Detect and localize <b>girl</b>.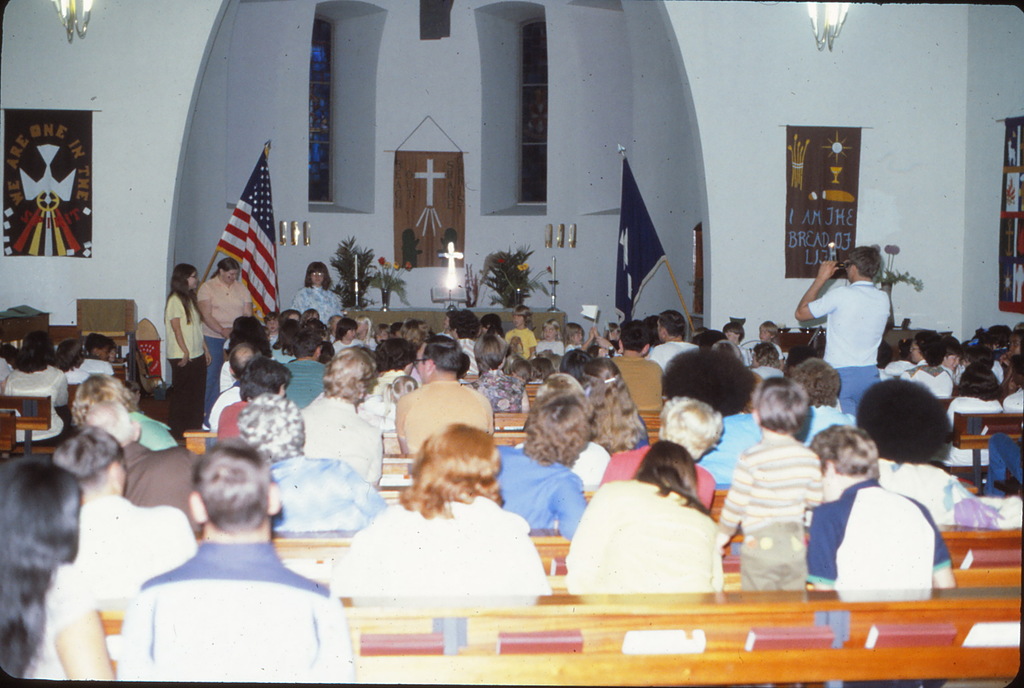
Localized at l=565, t=441, r=719, b=591.
